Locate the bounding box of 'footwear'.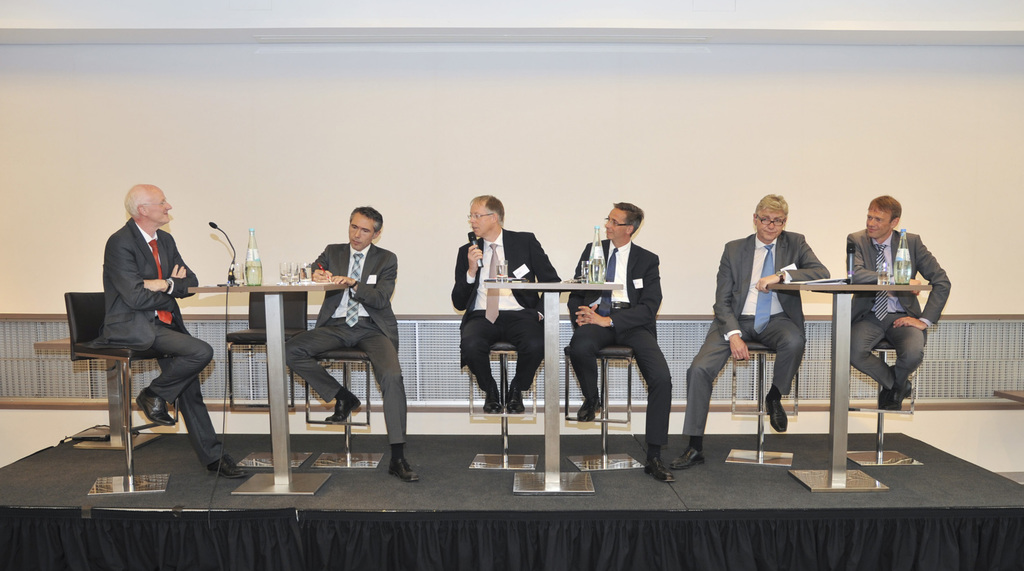
Bounding box: rect(890, 380, 913, 415).
